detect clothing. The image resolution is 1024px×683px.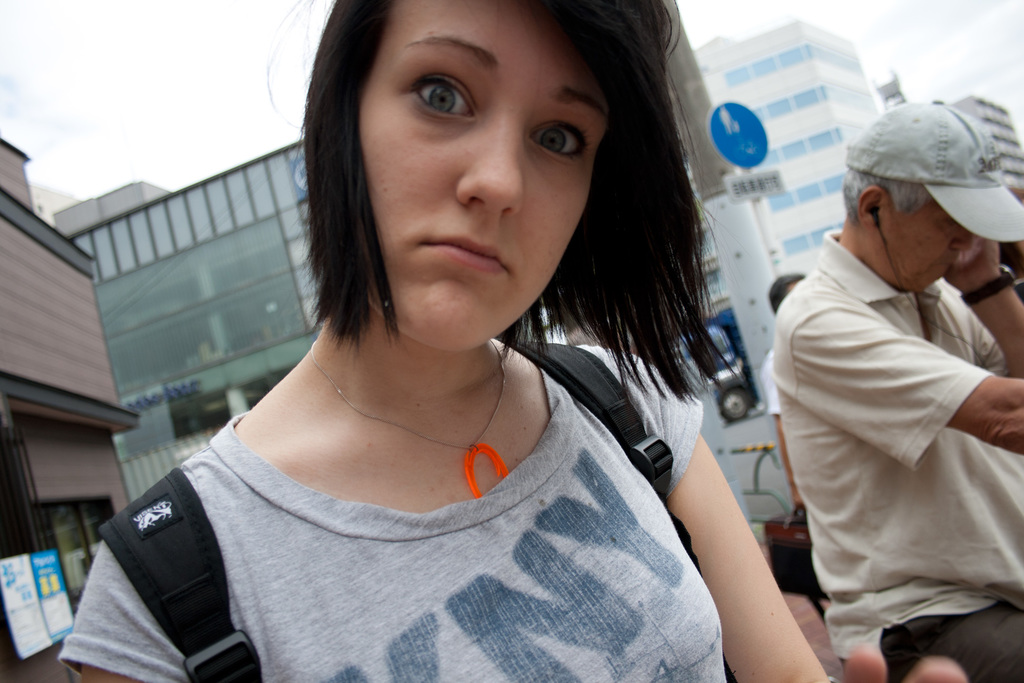
(59,348,754,682).
